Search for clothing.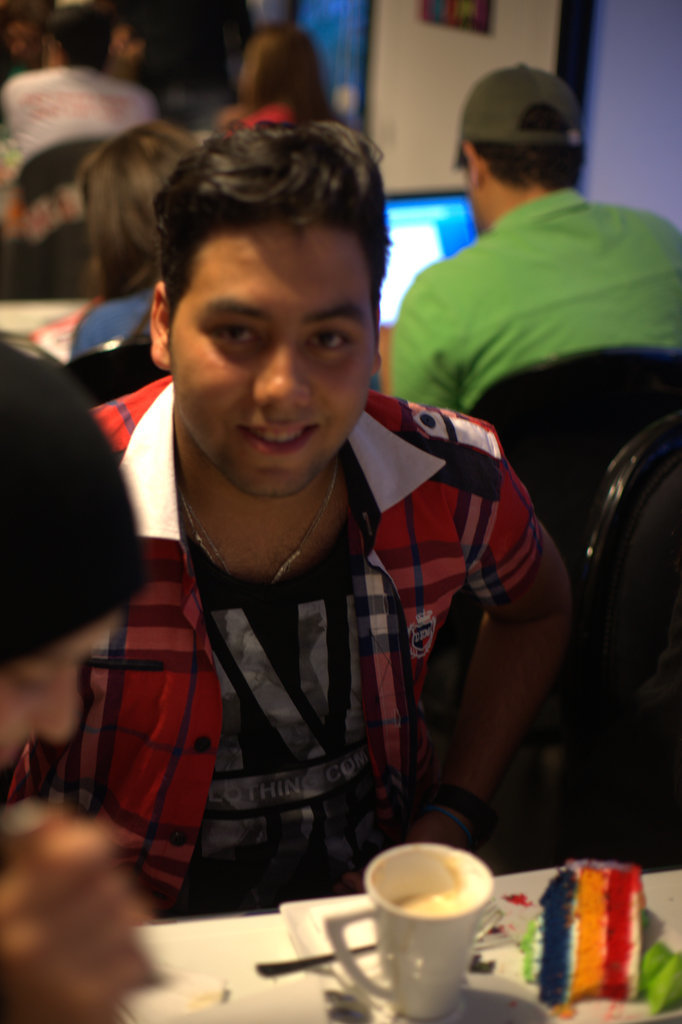
Found at 225:100:326:142.
